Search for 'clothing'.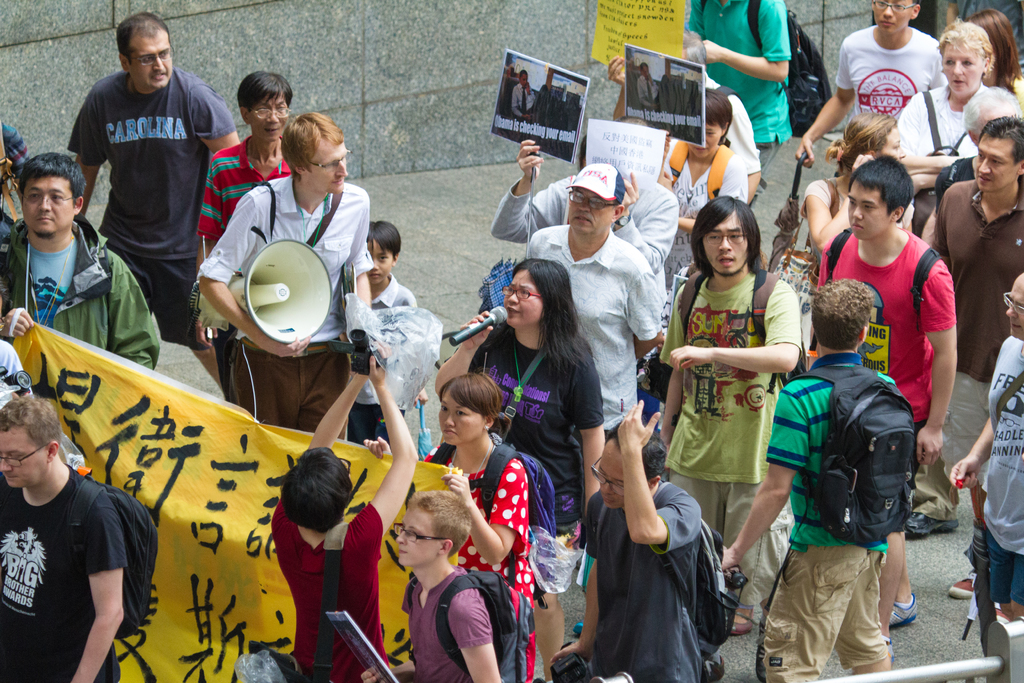
Found at crop(354, 276, 414, 446).
